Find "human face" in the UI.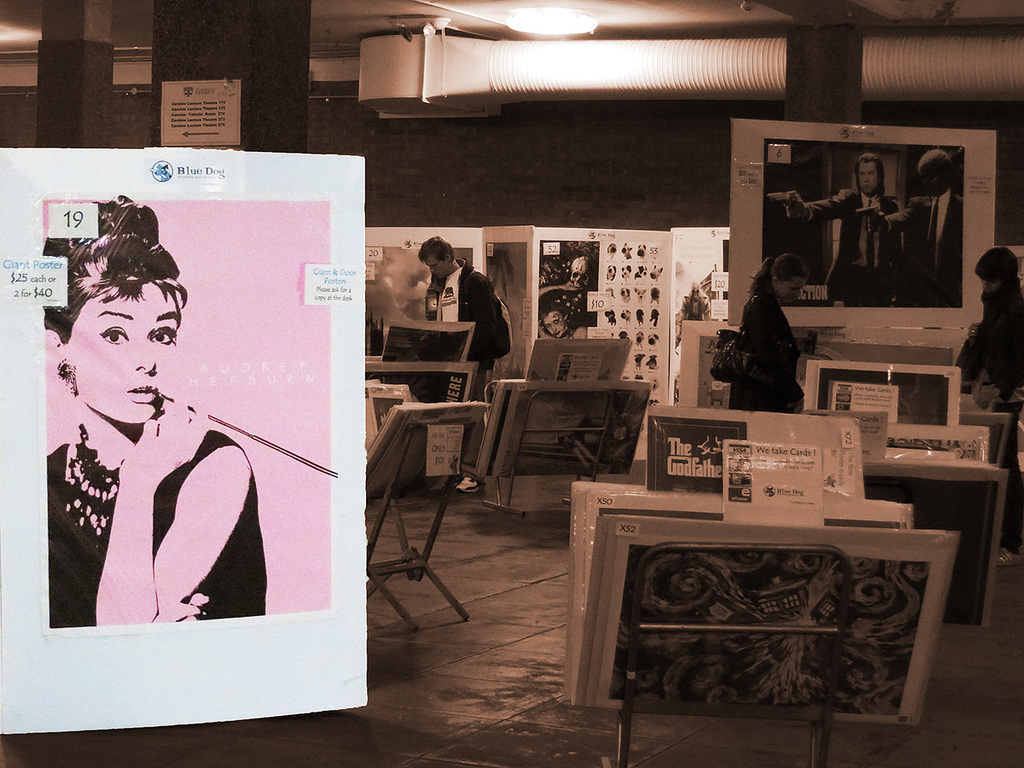
UI element at (left=69, top=278, right=180, bottom=426).
